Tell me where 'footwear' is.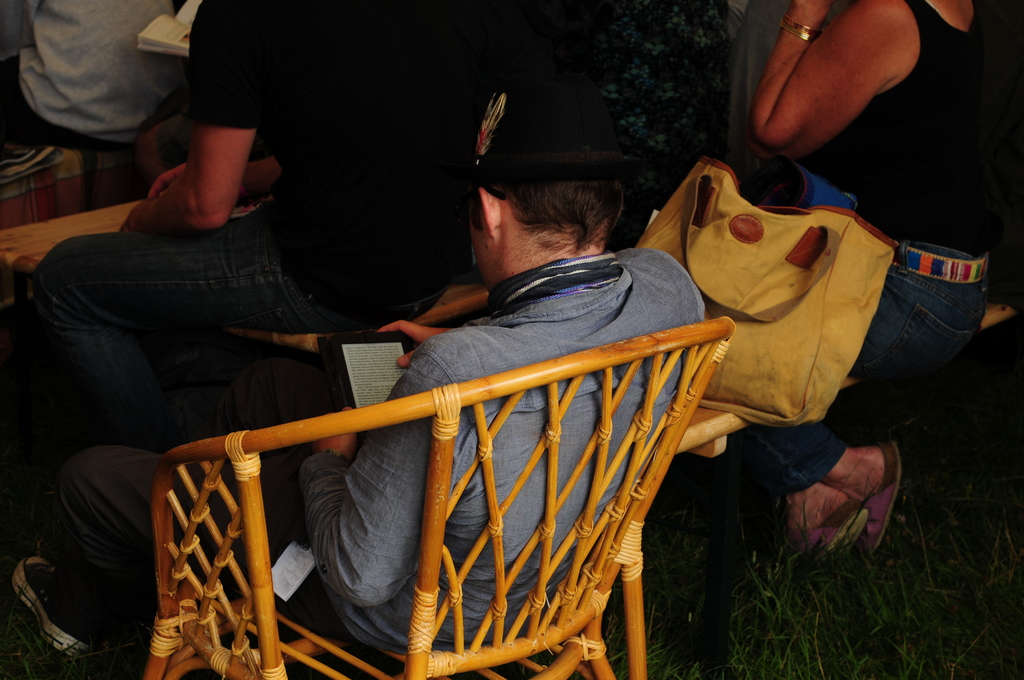
'footwear' is at BBox(858, 441, 906, 560).
